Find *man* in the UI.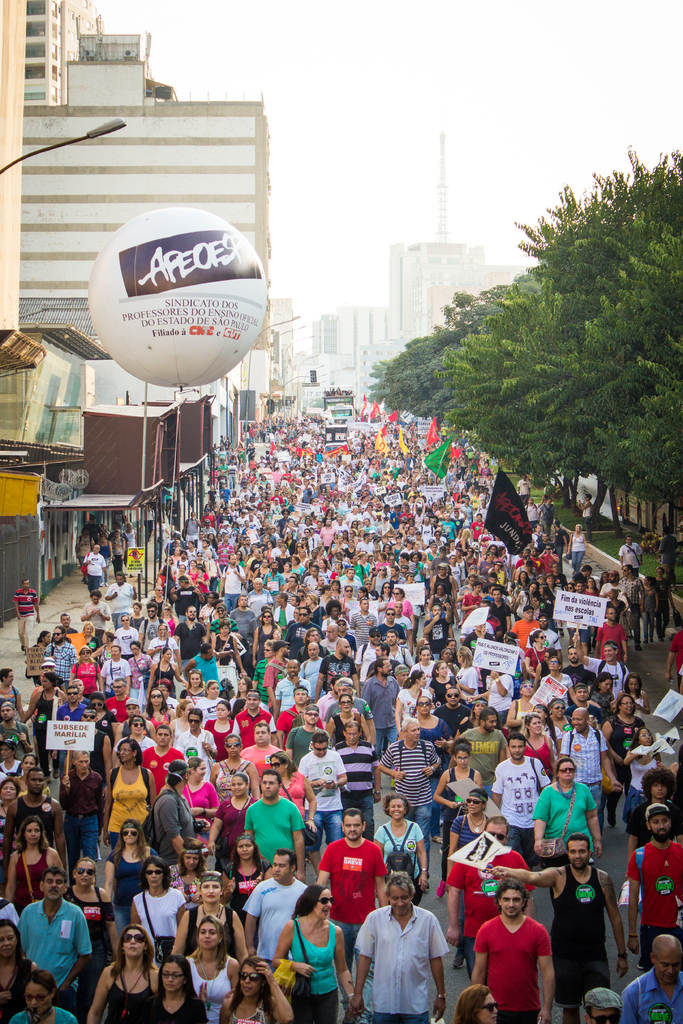
UI element at detection(333, 723, 384, 844).
